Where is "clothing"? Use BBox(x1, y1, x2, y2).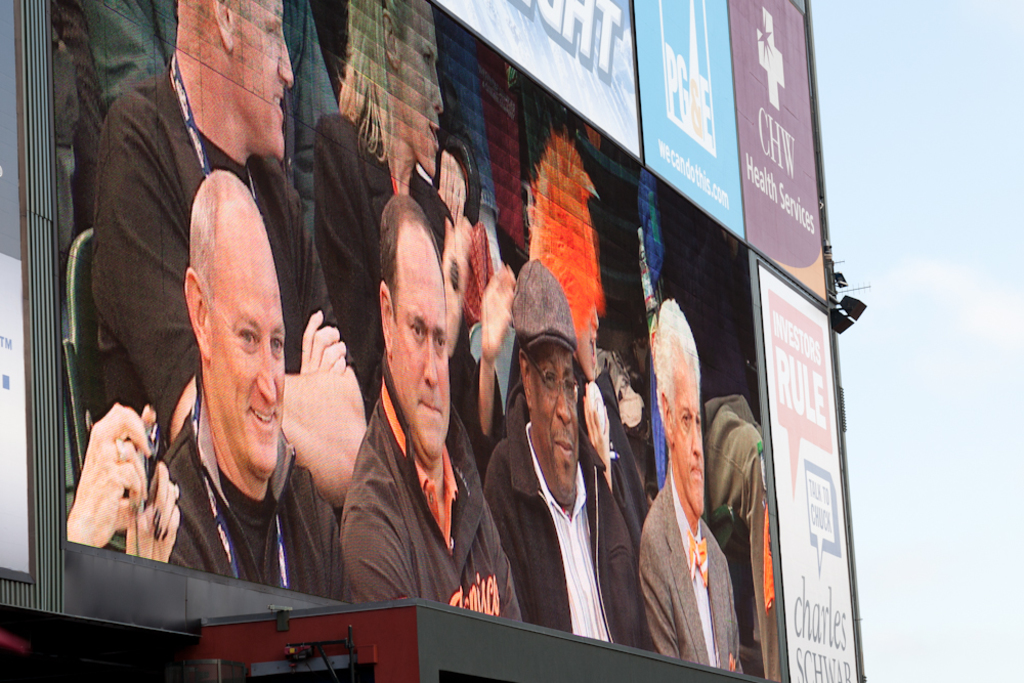
BBox(642, 476, 749, 673).
